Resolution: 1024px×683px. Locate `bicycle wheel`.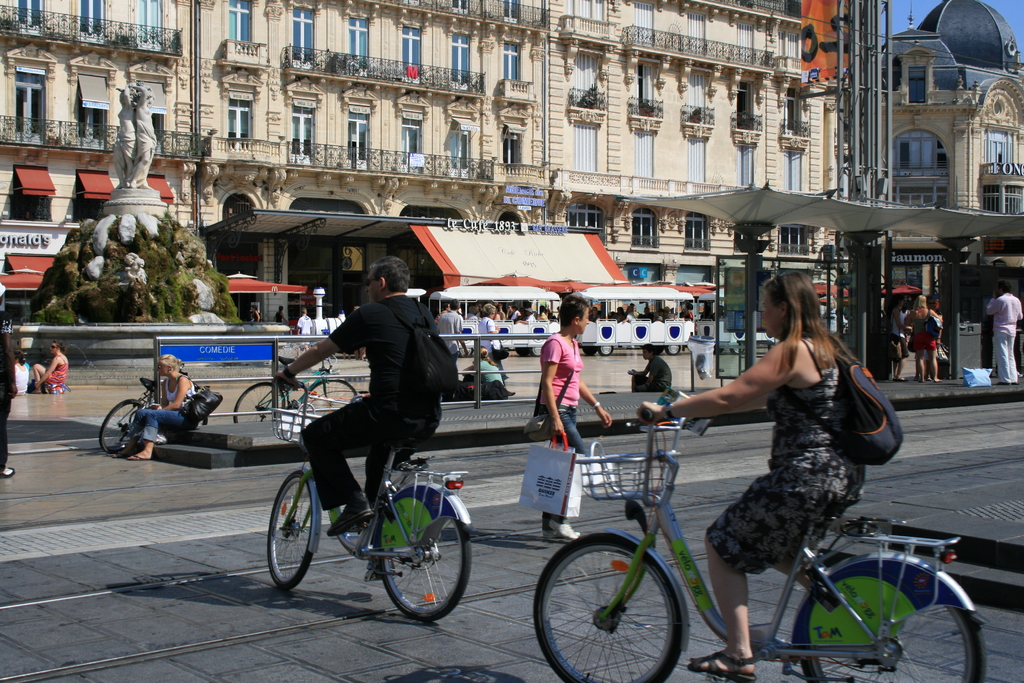
box=[296, 377, 355, 415].
